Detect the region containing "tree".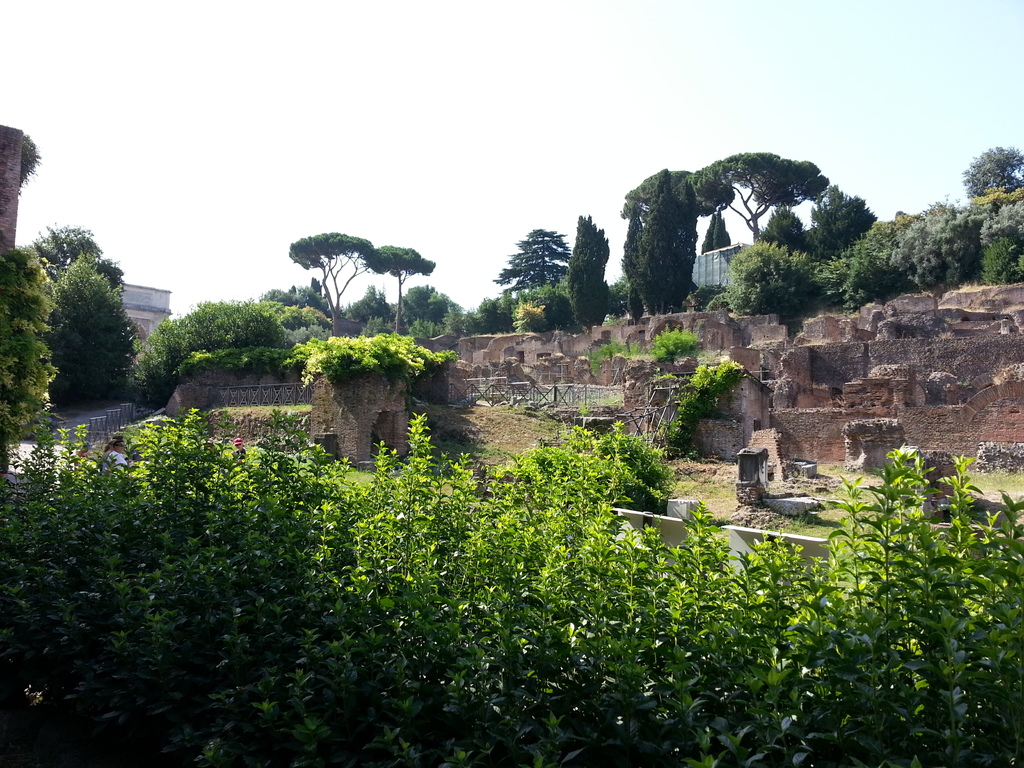
pyautogui.locateOnScreen(680, 150, 846, 241).
